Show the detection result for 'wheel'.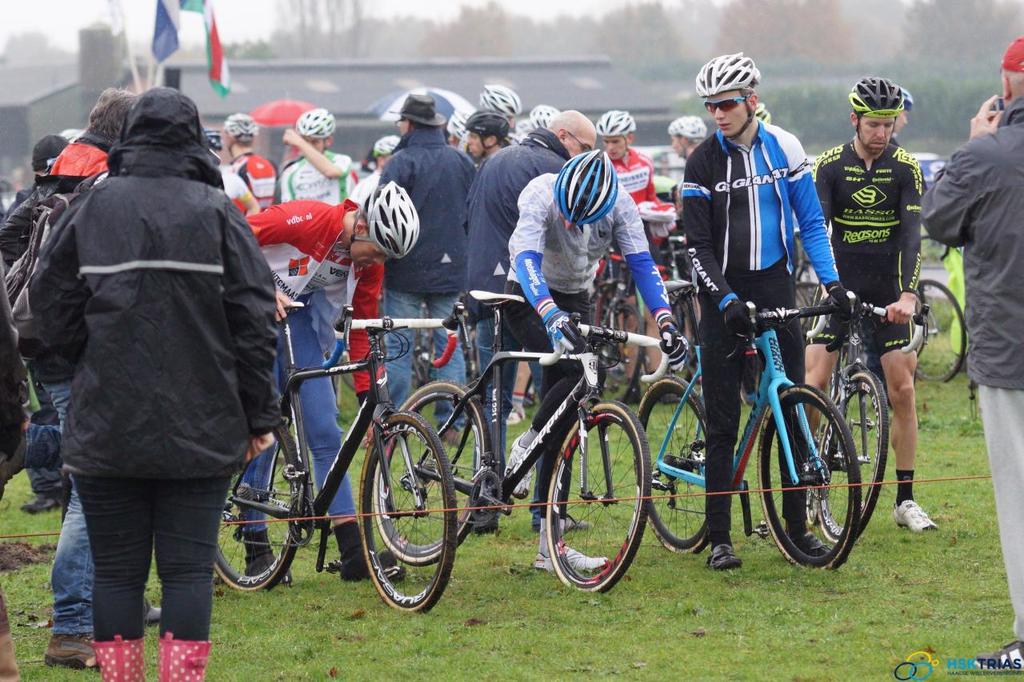
795:366:895:552.
